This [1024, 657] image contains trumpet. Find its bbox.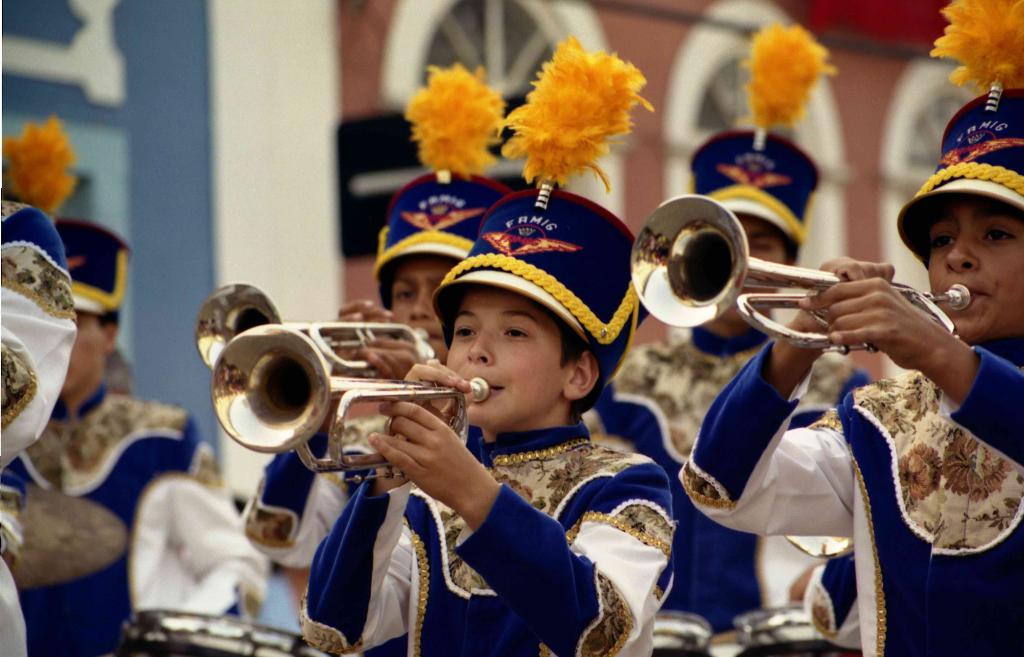
[left=628, top=186, right=973, bottom=373].
